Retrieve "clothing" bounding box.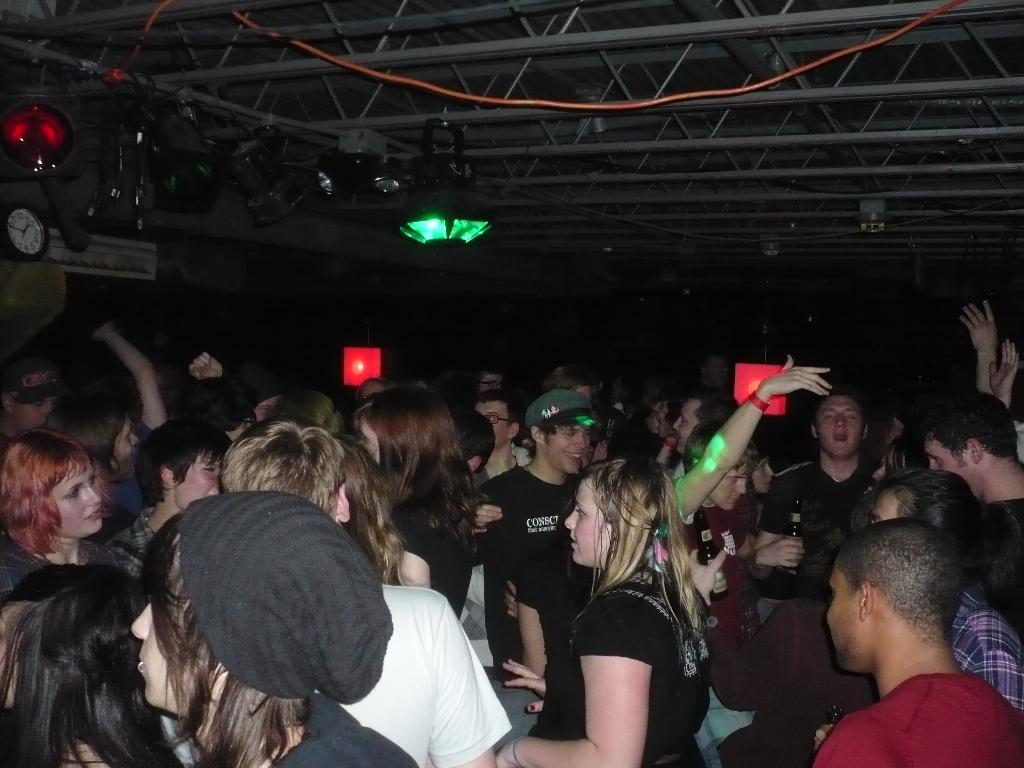
Bounding box: Rect(677, 497, 737, 570).
